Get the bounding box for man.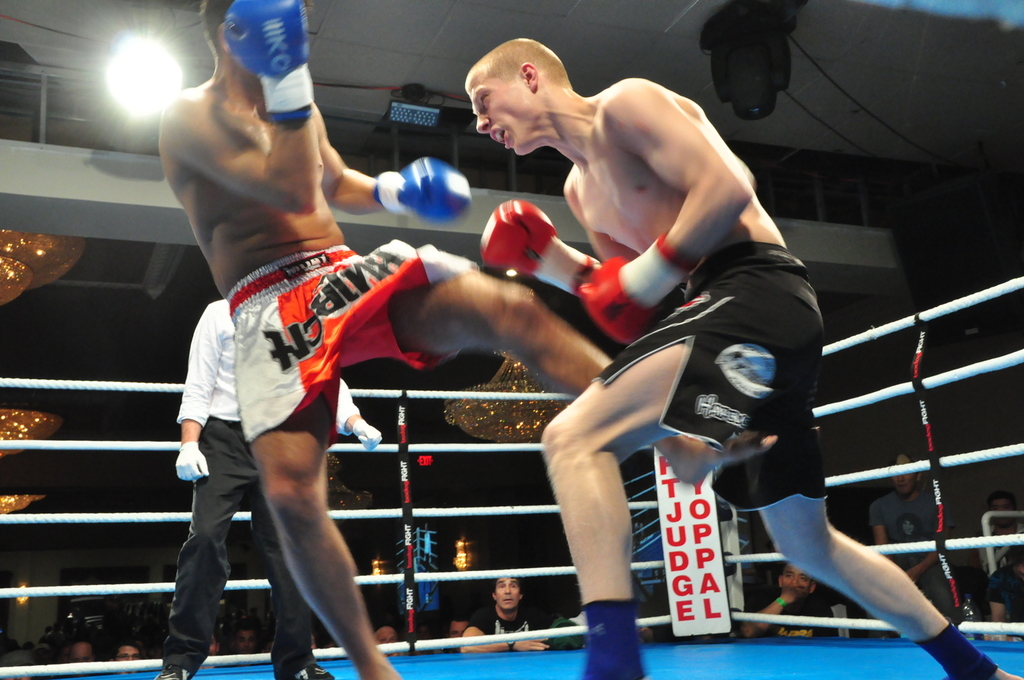
detection(866, 445, 963, 618).
